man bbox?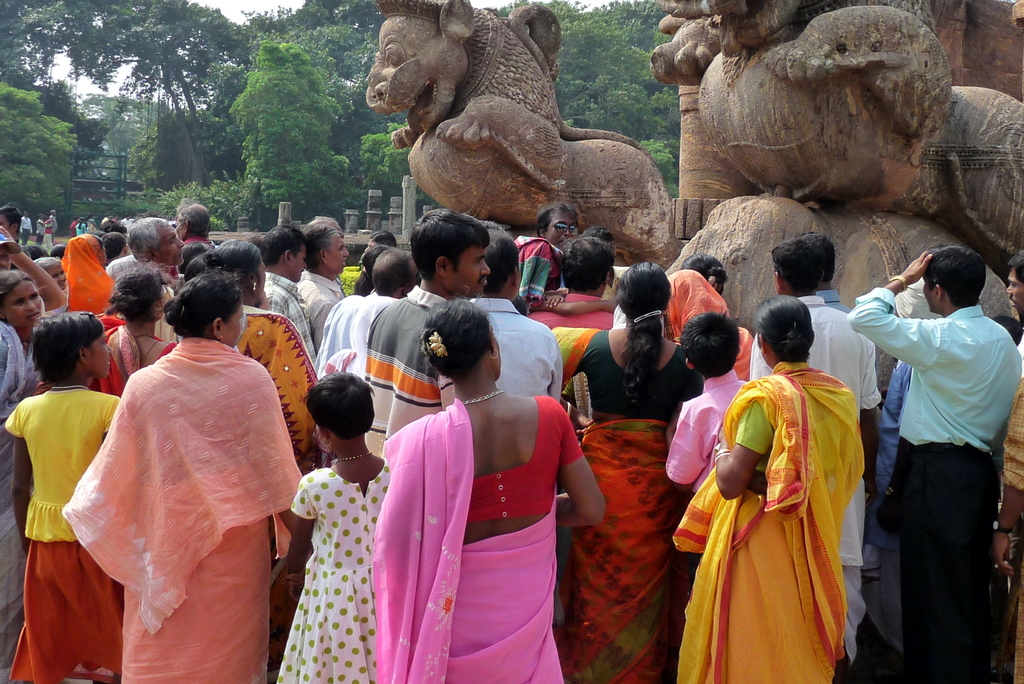
pyautogui.locateOnScreen(472, 234, 567, 403)
